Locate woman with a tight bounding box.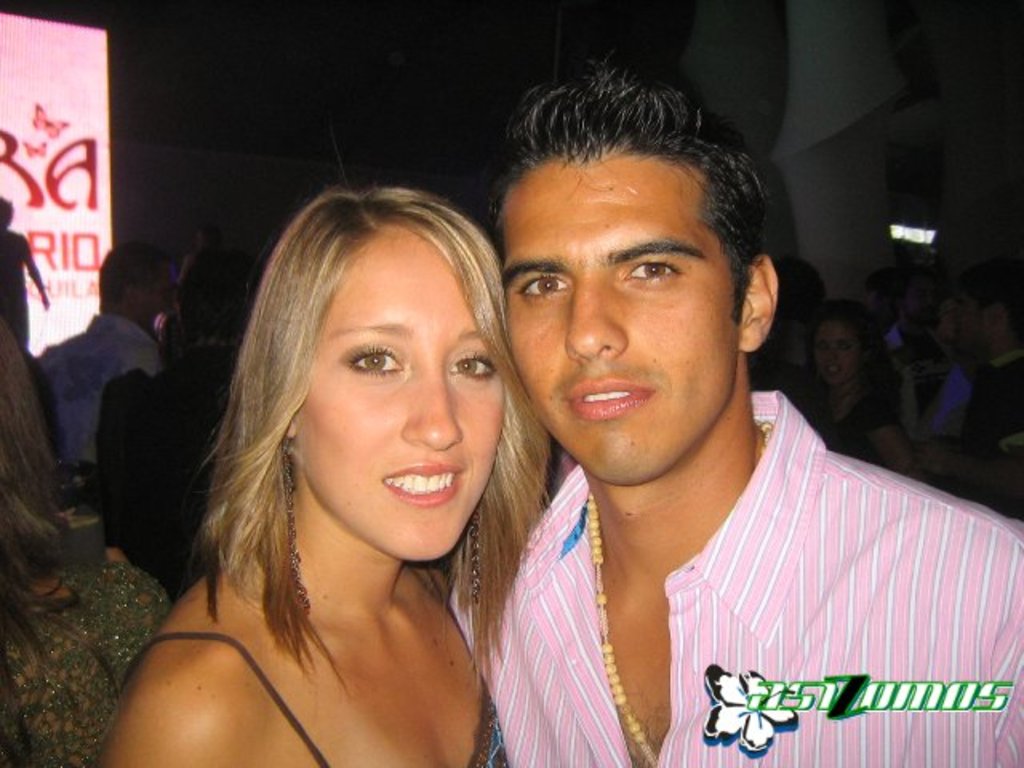
Rect(109, 162, 581, 767).
